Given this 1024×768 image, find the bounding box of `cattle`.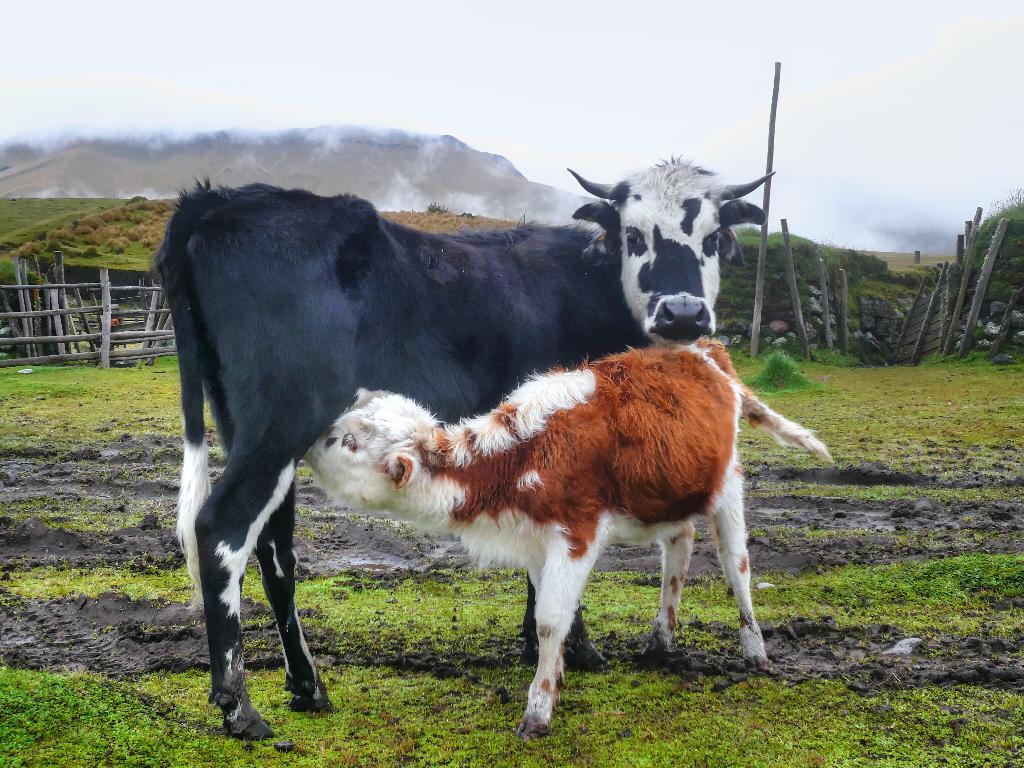
152:146:775:745.
